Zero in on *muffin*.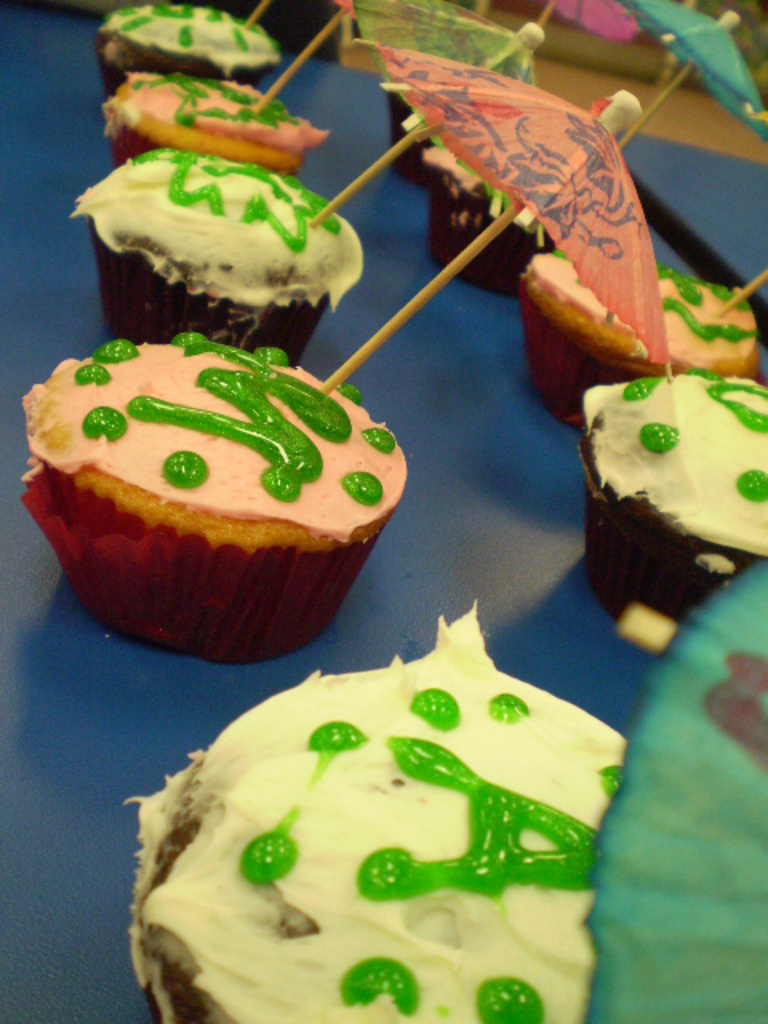
Zeroed in: (x1=514, y1=258, x2=760, y2=427).
